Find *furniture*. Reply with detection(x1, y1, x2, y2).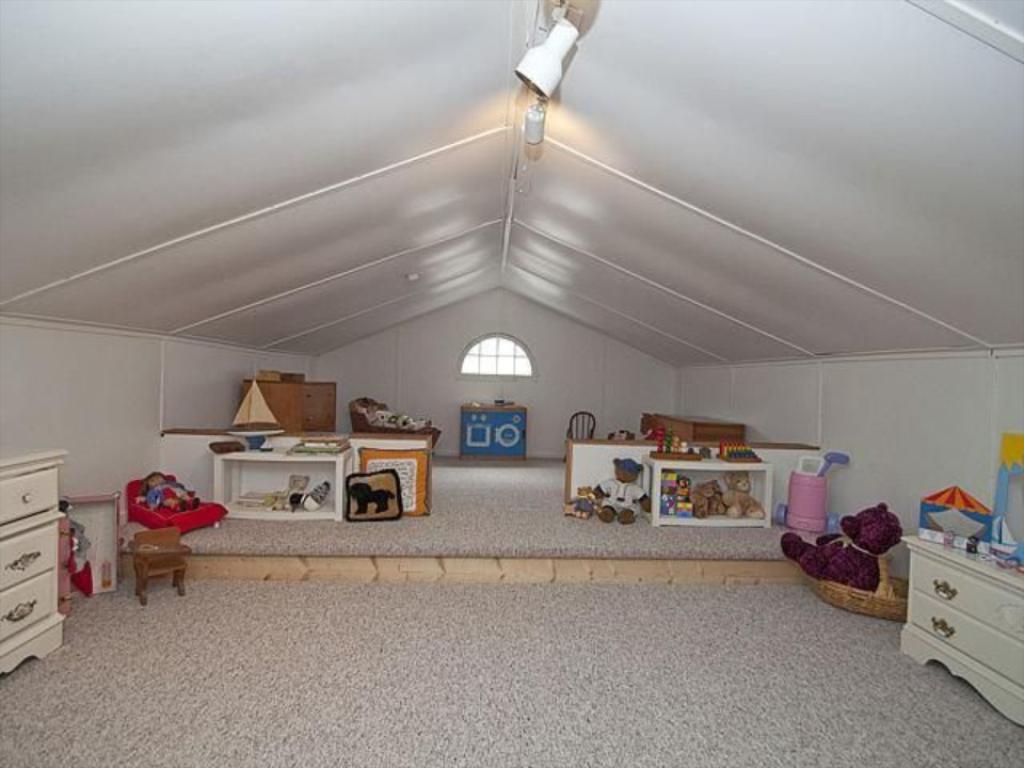
detection(132, 529, 191, 607).
